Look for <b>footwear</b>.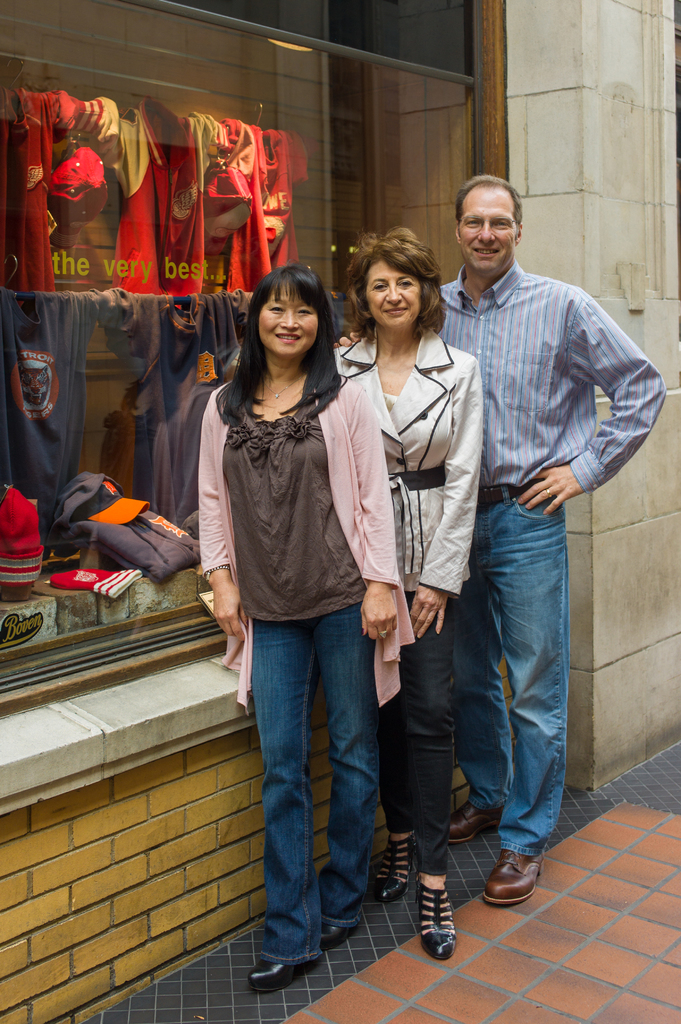
Found: 244, 955, 312, 988.
